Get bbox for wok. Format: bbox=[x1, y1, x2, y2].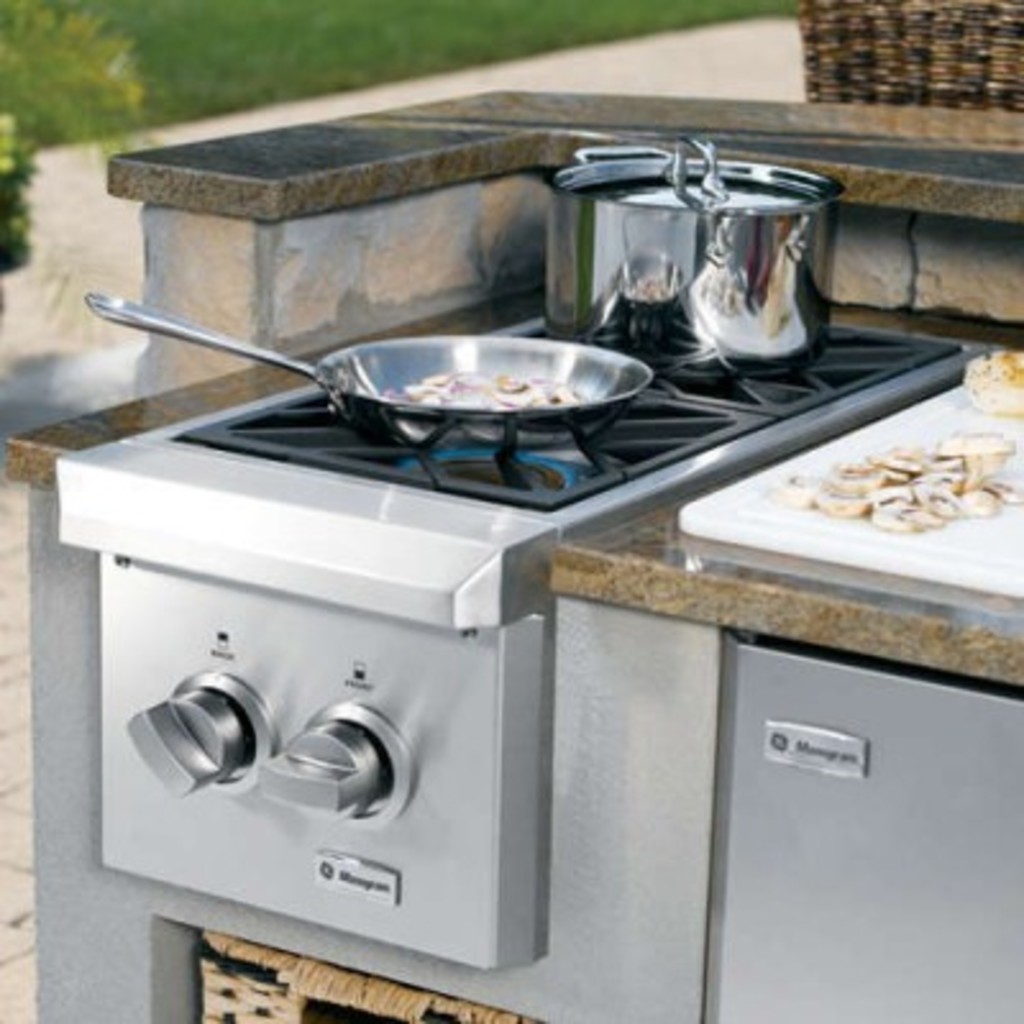
bbox=[79, 289, 653, 448].
